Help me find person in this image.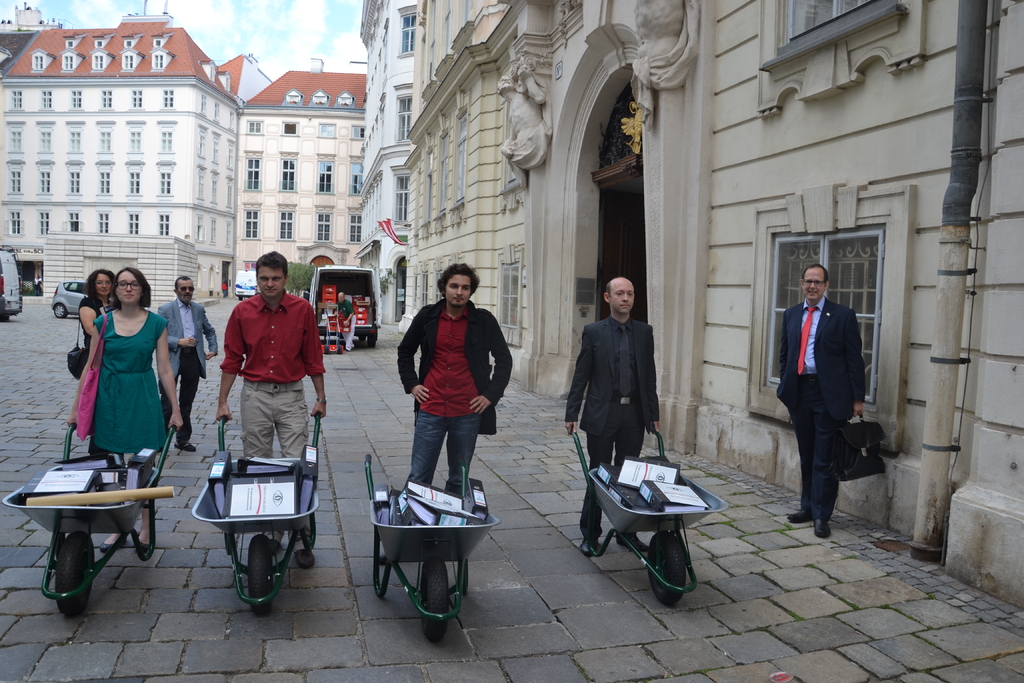
Found it: detection(64, 261, 179, 549).
